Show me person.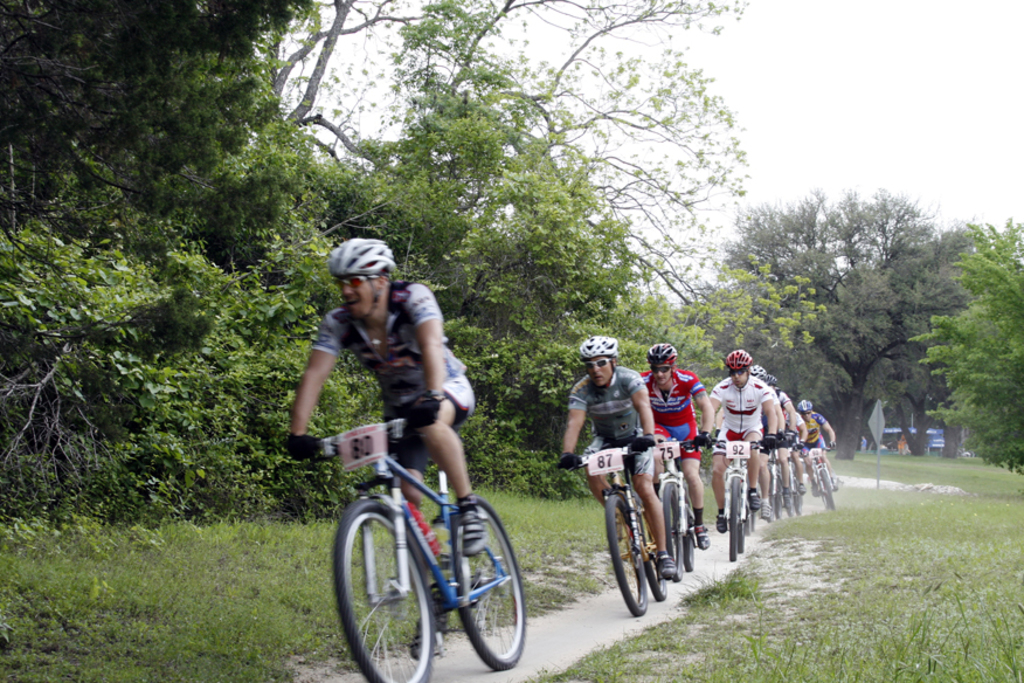
person is here: 291,237,479,656.
